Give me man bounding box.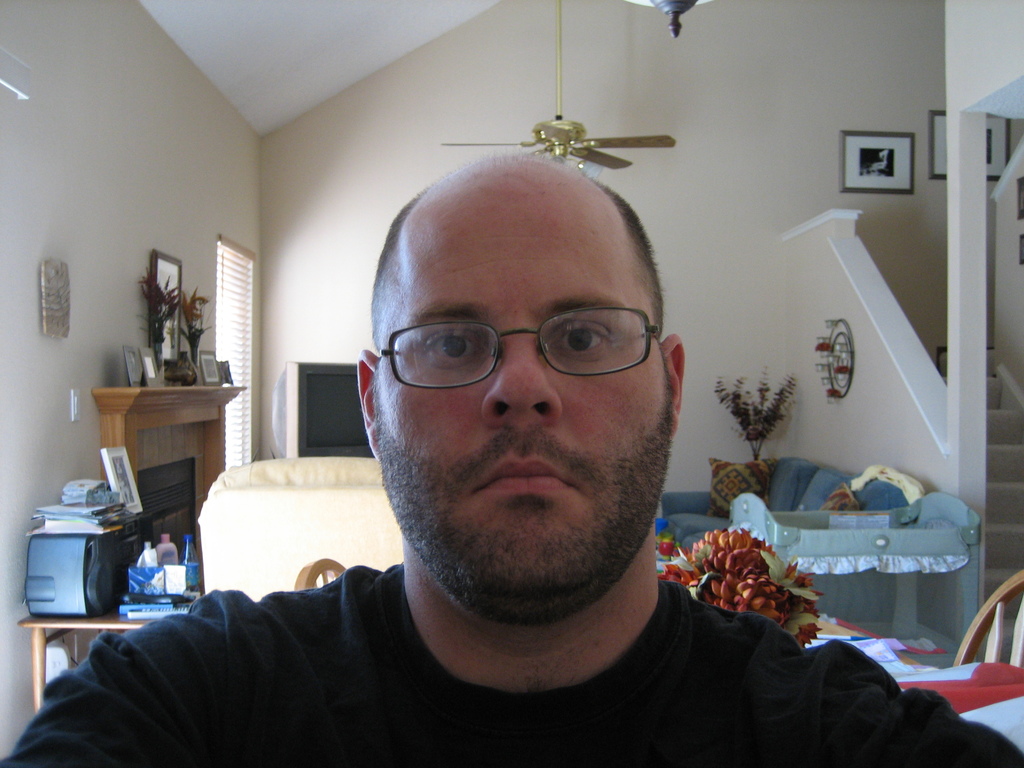
[x1=0, y1=156, x2=1023, y2=767].
